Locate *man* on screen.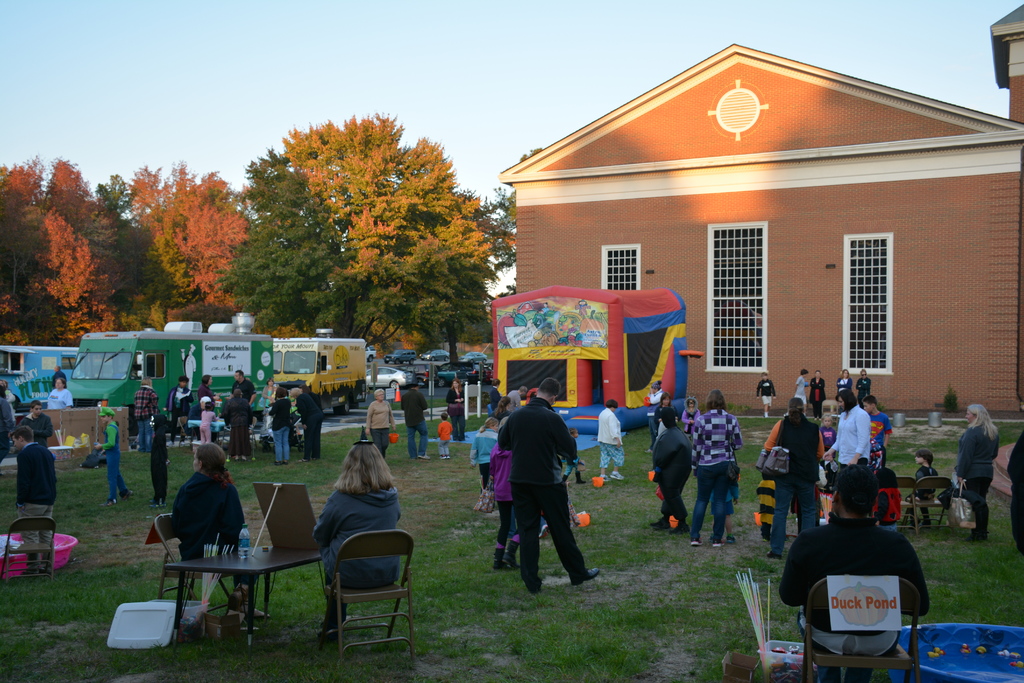
On screen at detection(777, 463, 931, 682).
